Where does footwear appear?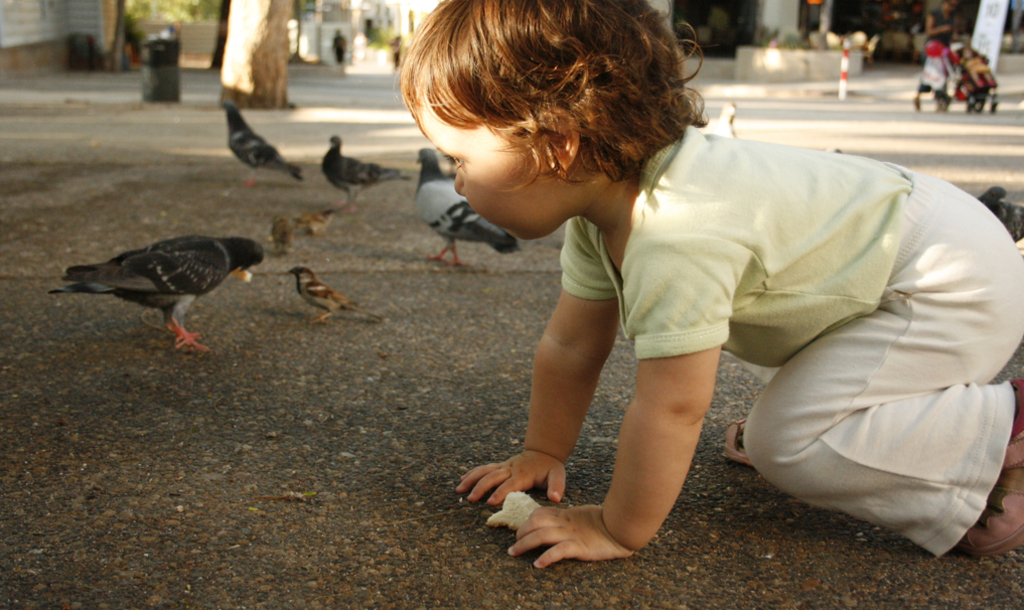
Appears at bbox=[723, 416, 752, 463].
